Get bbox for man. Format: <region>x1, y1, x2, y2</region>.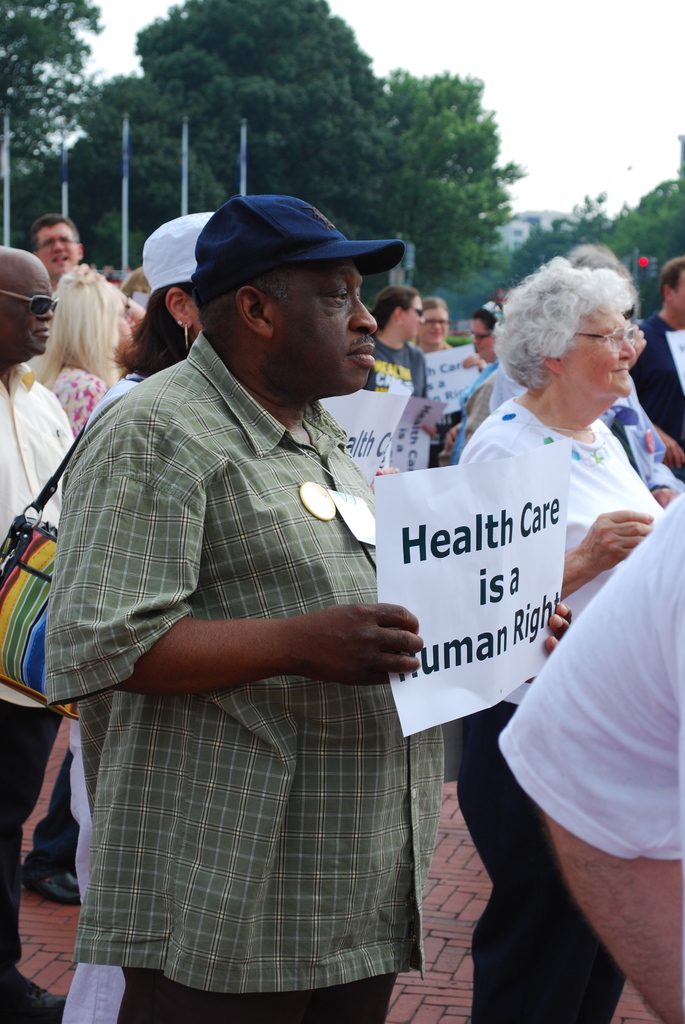
<region>0, 242, 75, 1023</region>.
